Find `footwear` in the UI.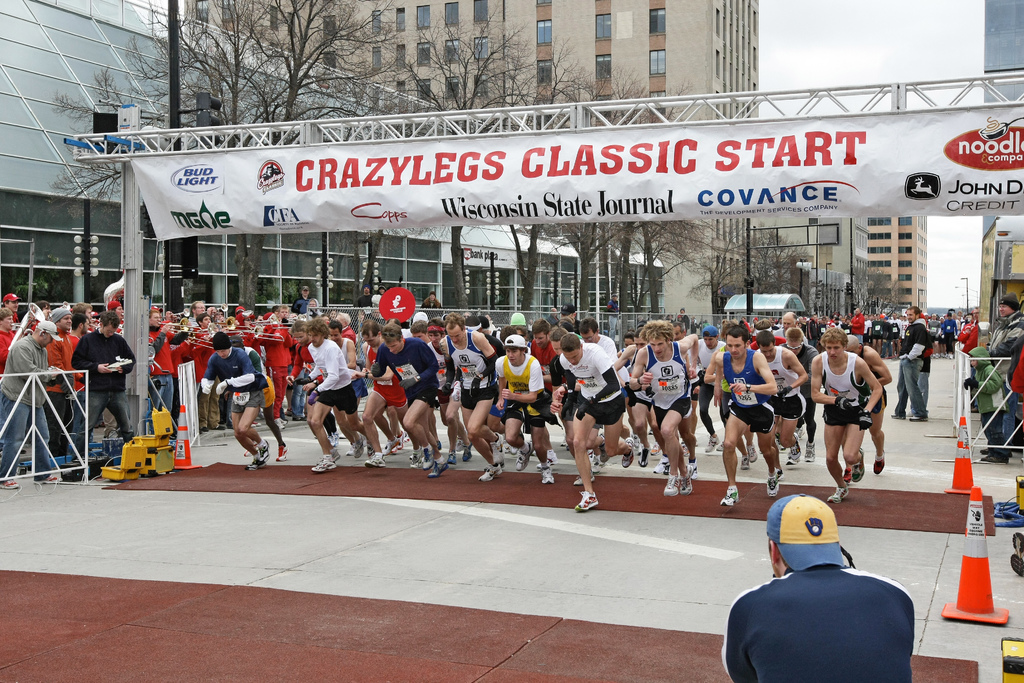
UI element at <bbox>748, 443, 757, 461</bbox>.
